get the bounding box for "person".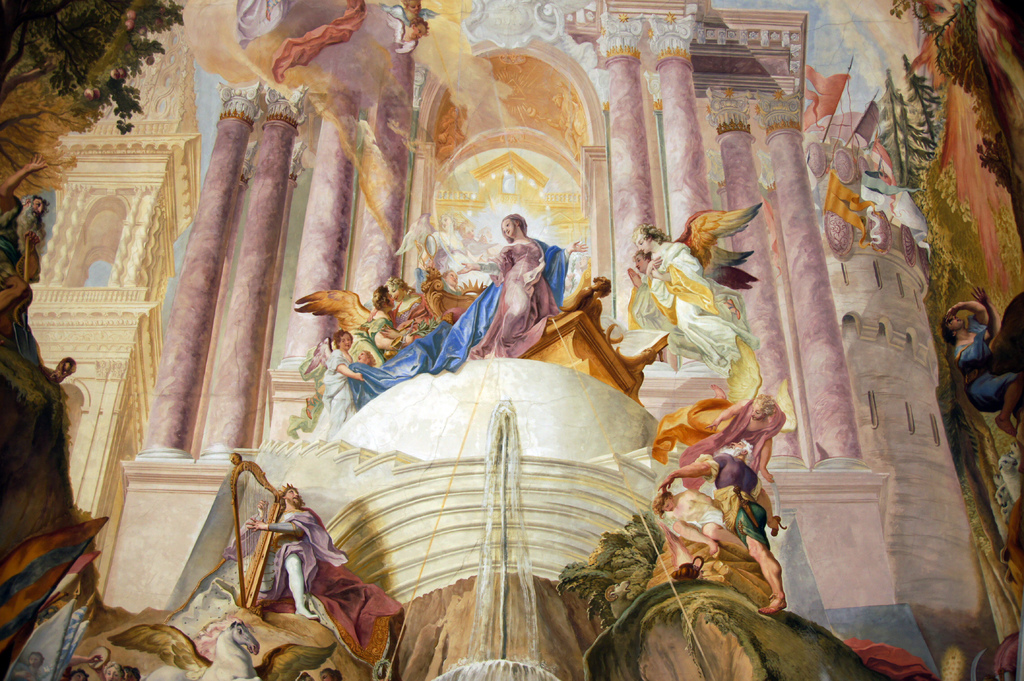
472,202,559,380.
